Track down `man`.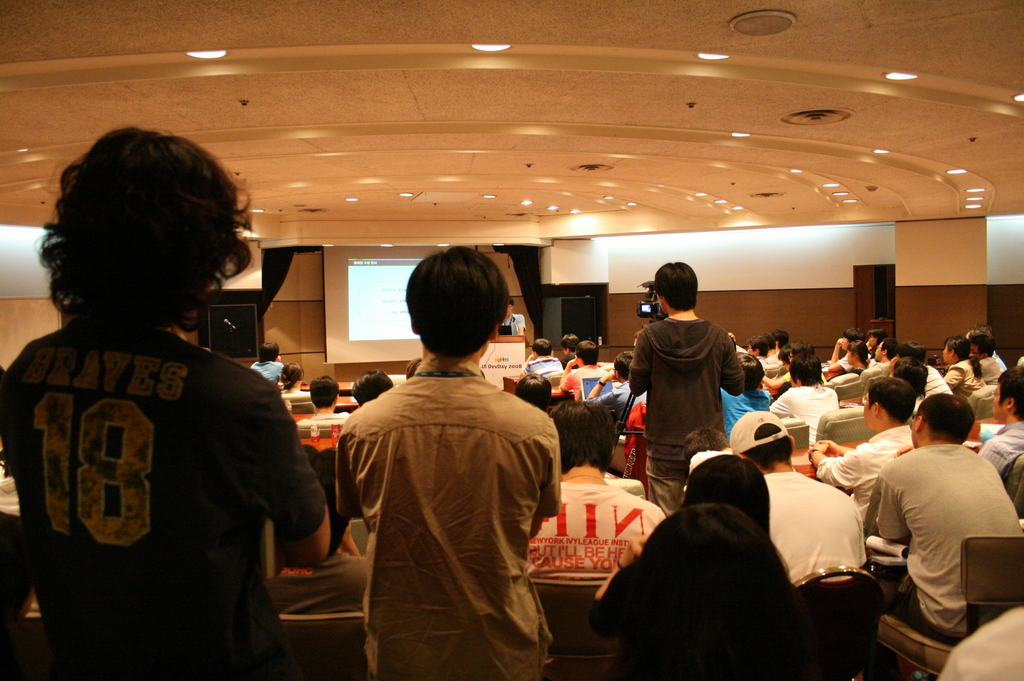
Tracked to (861,390,1023,646).
